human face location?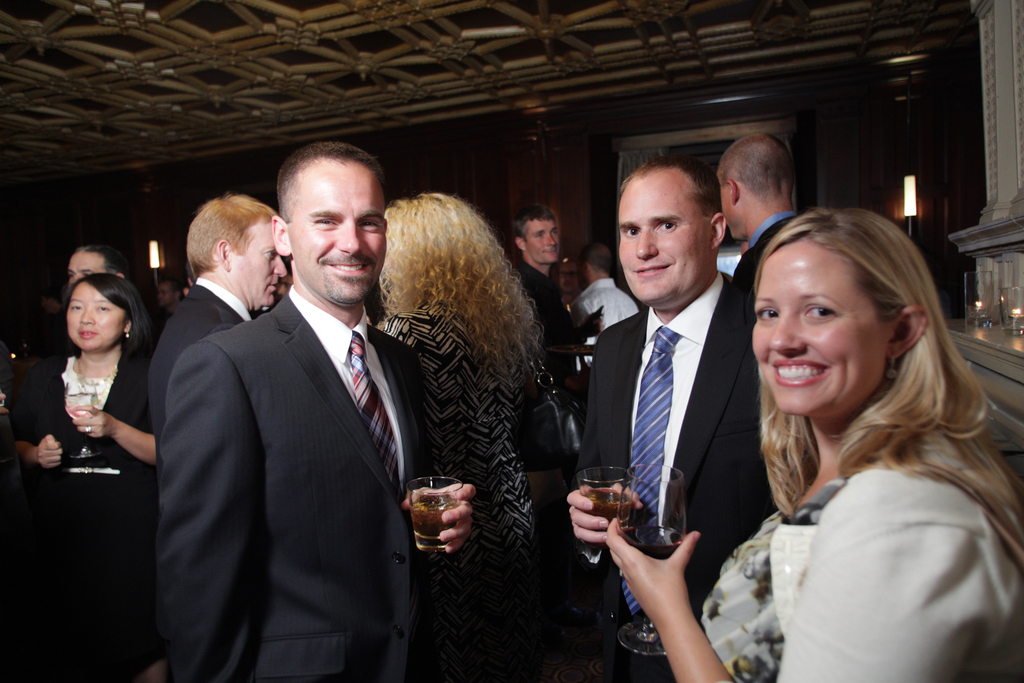
crop(232, 219, 291, 308)
